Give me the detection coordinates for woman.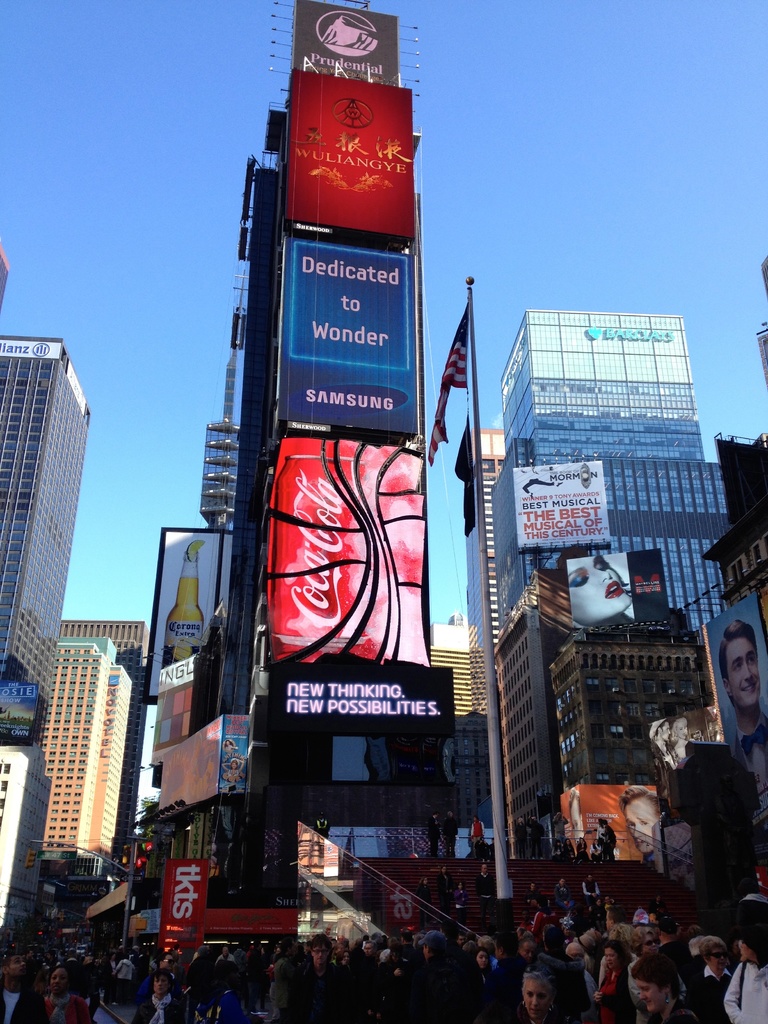
588,942,639,1023.
